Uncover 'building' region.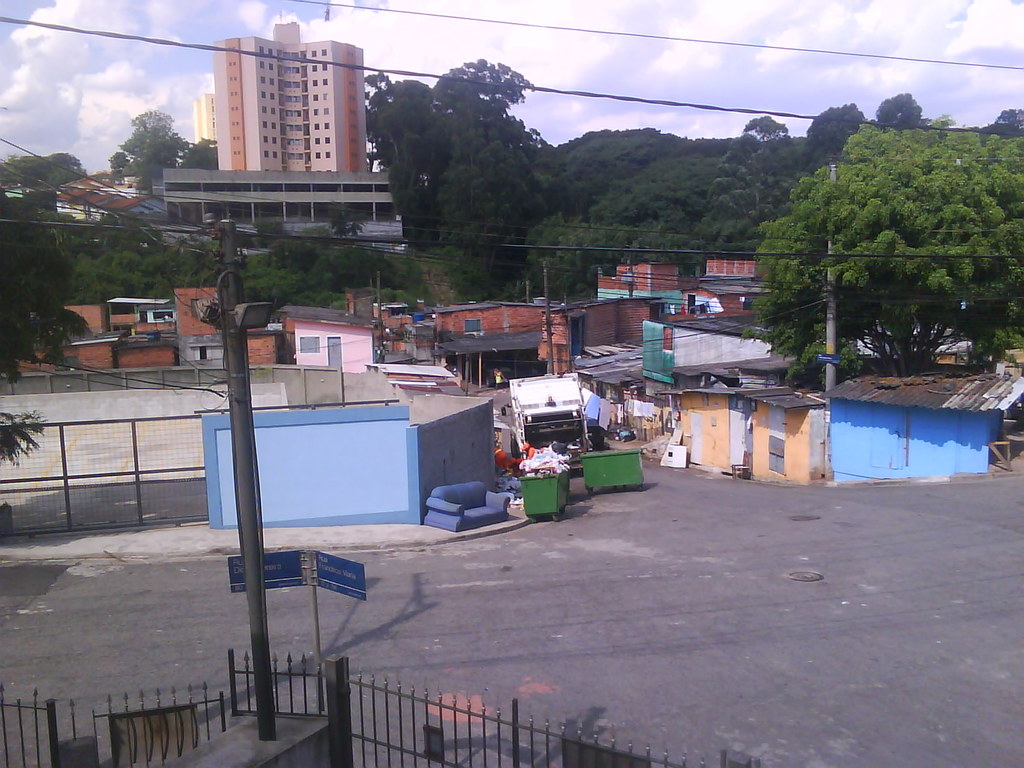
Uncovered: pyautogui.locateOnScreen(209, 25, 376, 174).
